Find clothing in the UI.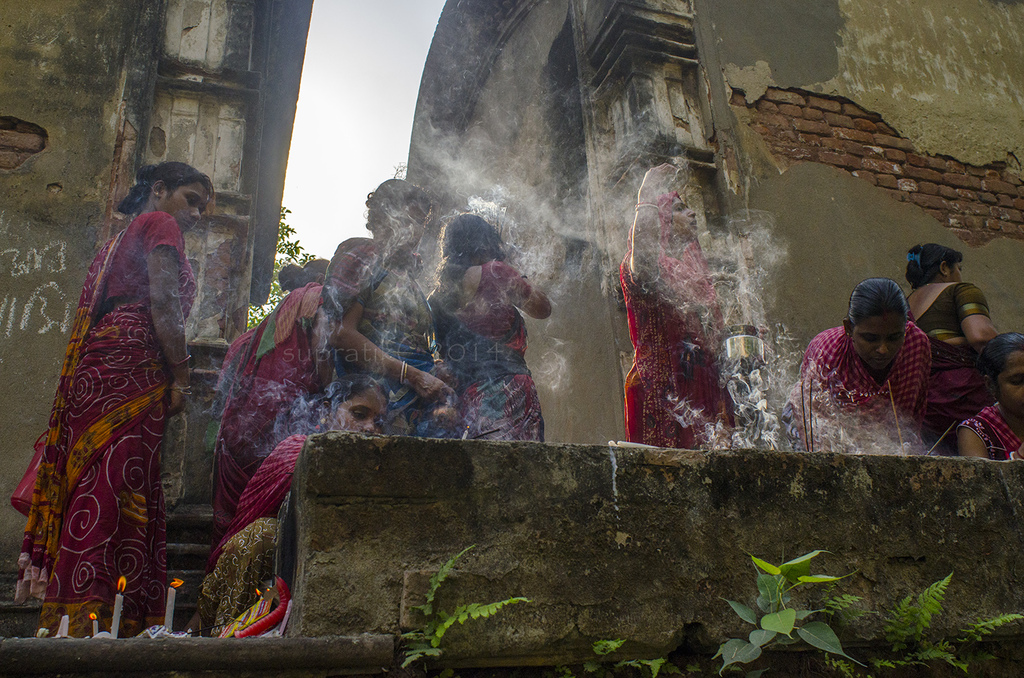
UI element at locate(906, 285, 996, 450).
